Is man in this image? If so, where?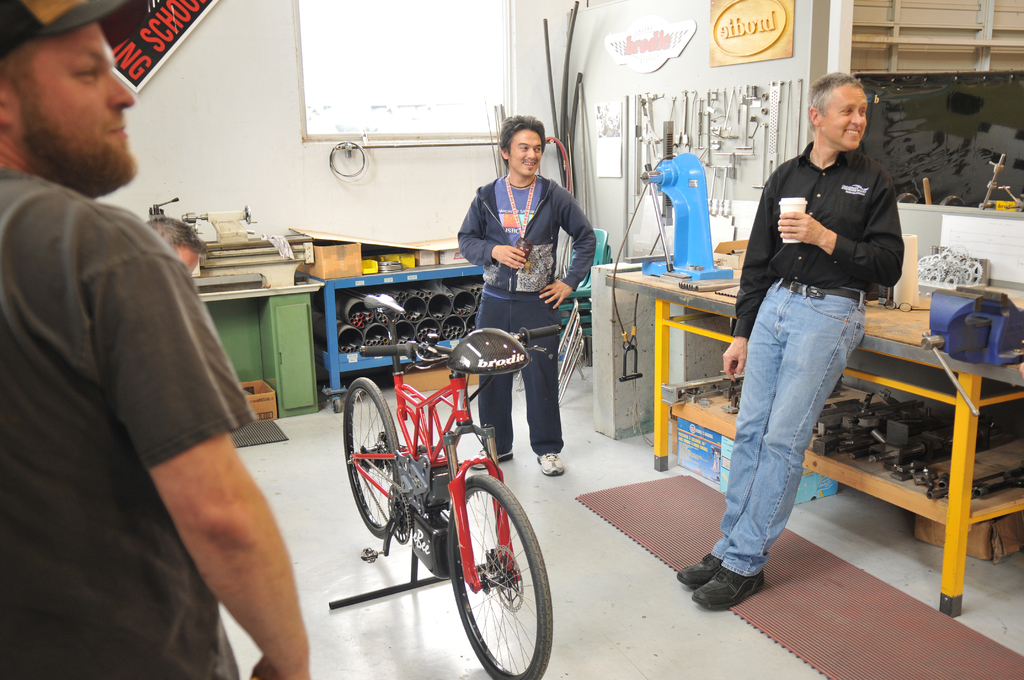
Yes, at 452:108:605:478.
